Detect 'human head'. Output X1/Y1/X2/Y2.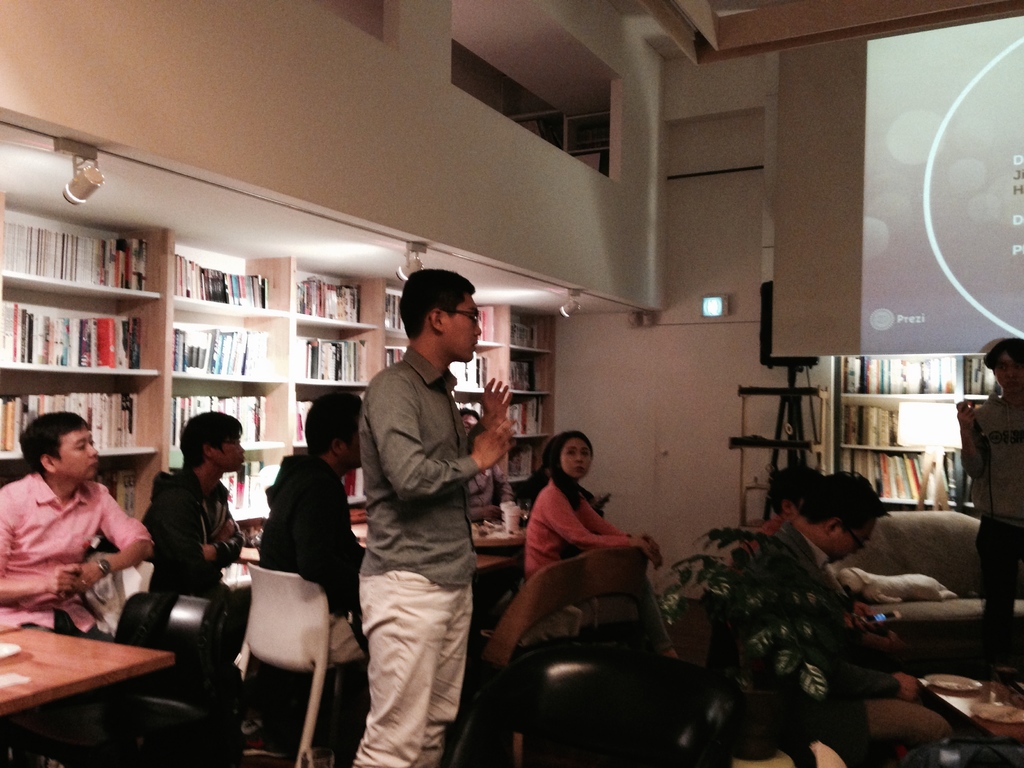
770/461/824/518.
